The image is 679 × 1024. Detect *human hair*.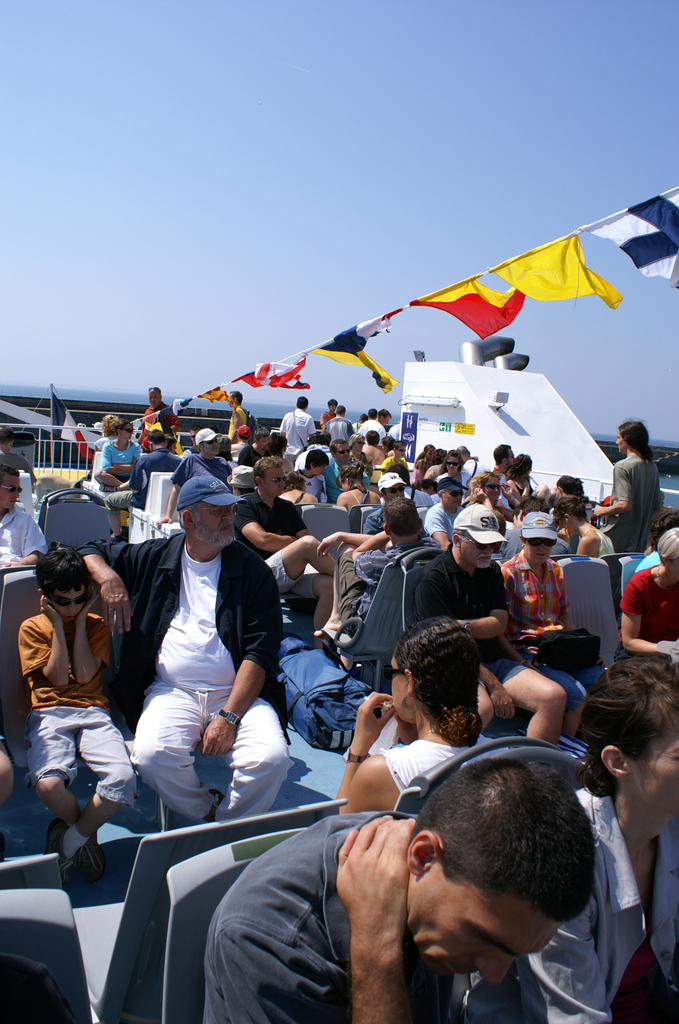
Detection: box=[387, 632, 500, 759].
